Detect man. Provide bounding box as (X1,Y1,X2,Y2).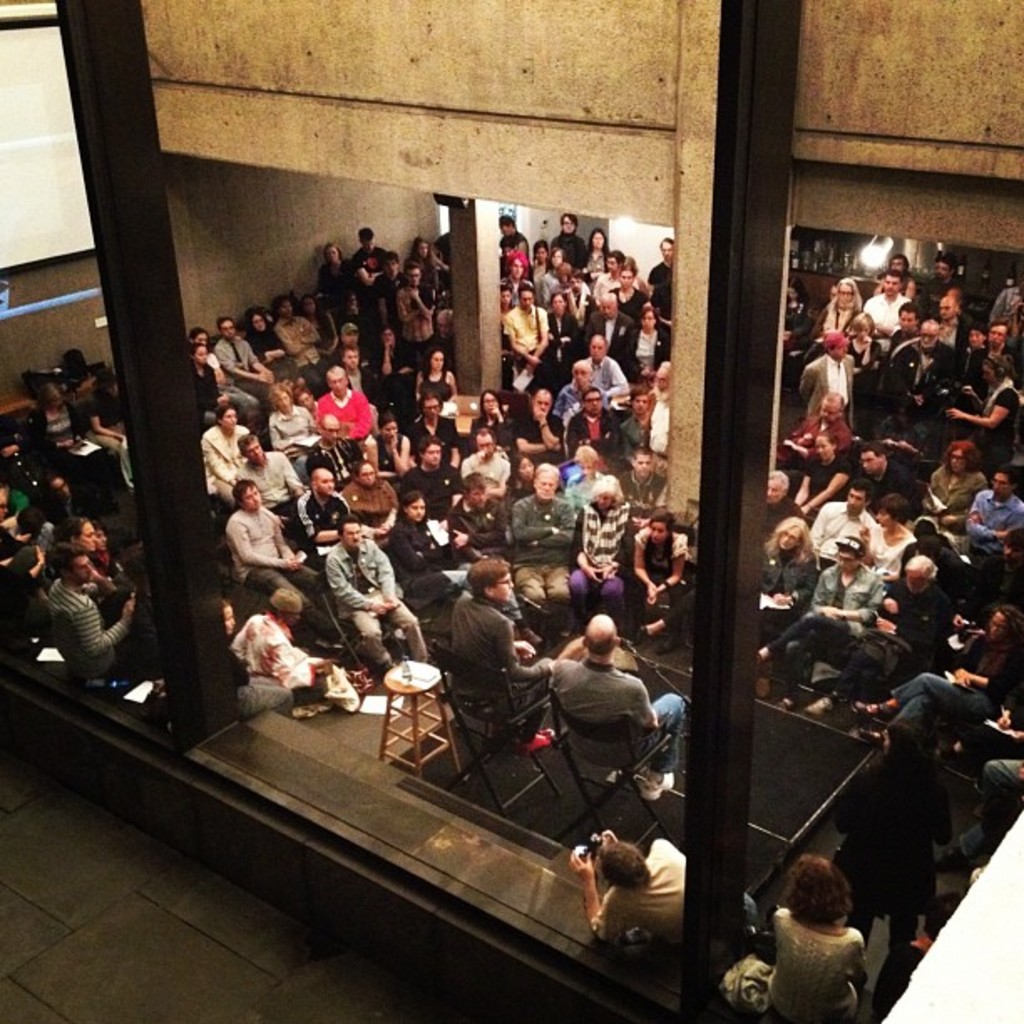
(862,268,914,356).
